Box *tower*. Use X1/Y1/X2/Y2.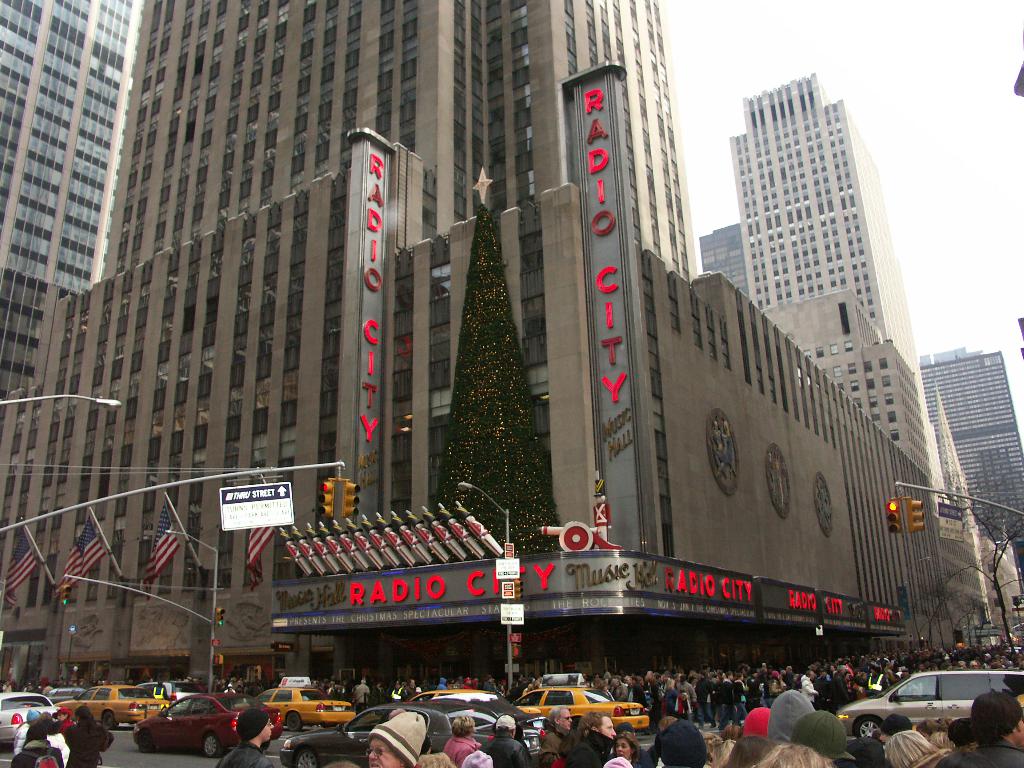
916/350/1023/603.
